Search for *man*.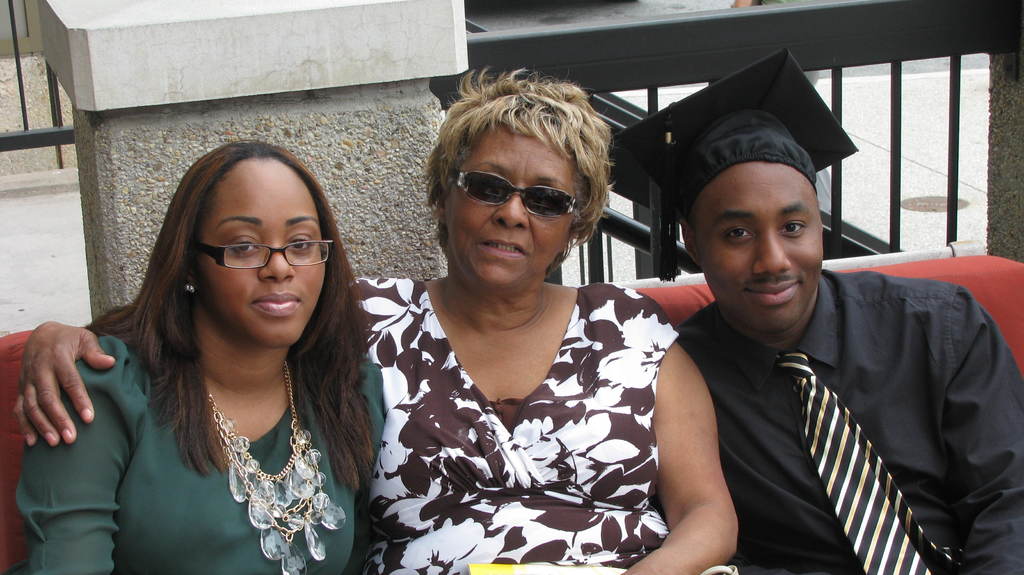
Found at box=[593, 112, 1005, 574].
